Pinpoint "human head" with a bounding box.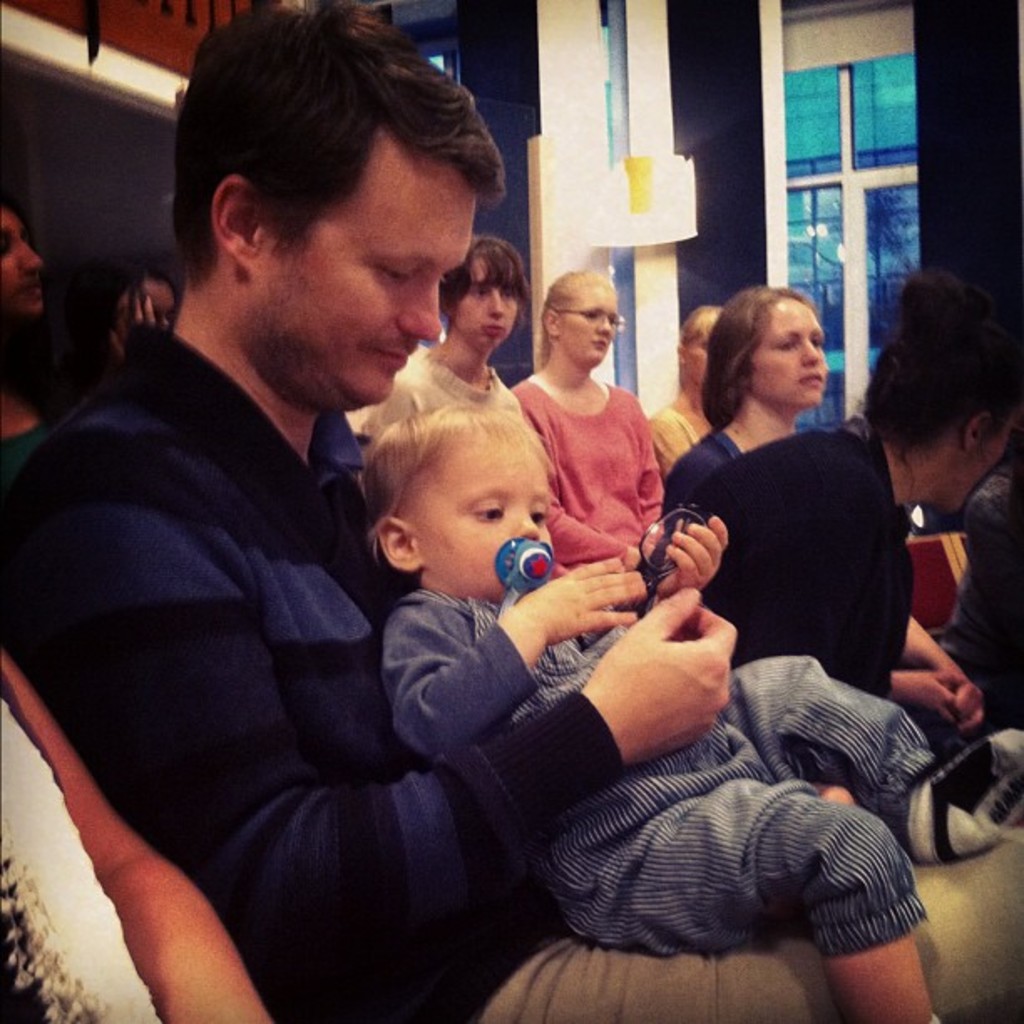
locate(676, 303, 728, 387).
